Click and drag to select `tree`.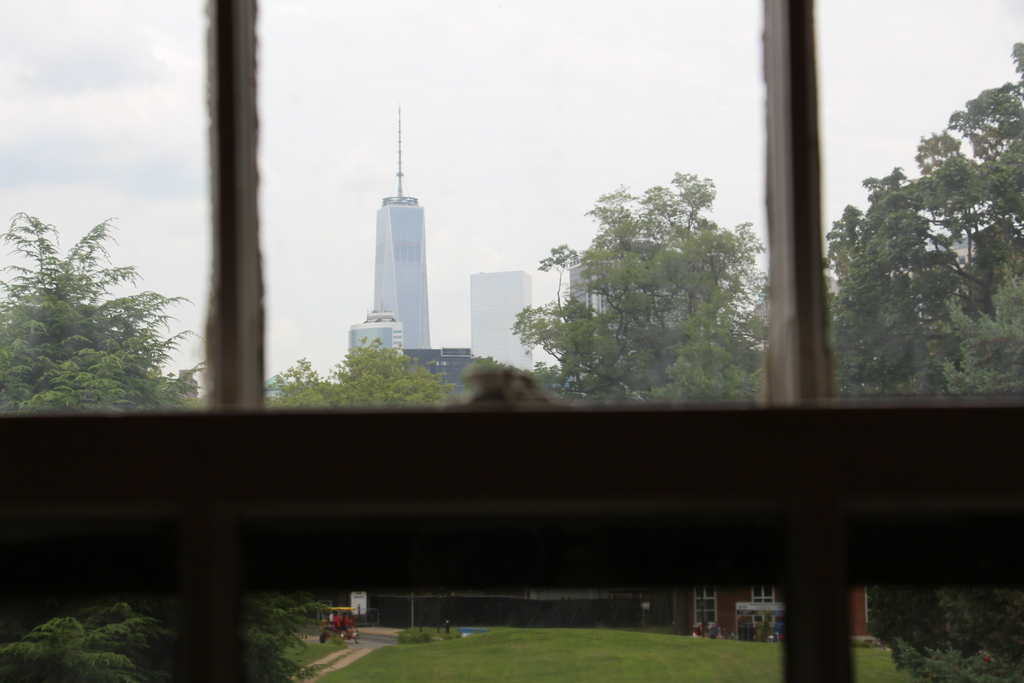
Selection: bbox=[508, 169, 771, 409].
